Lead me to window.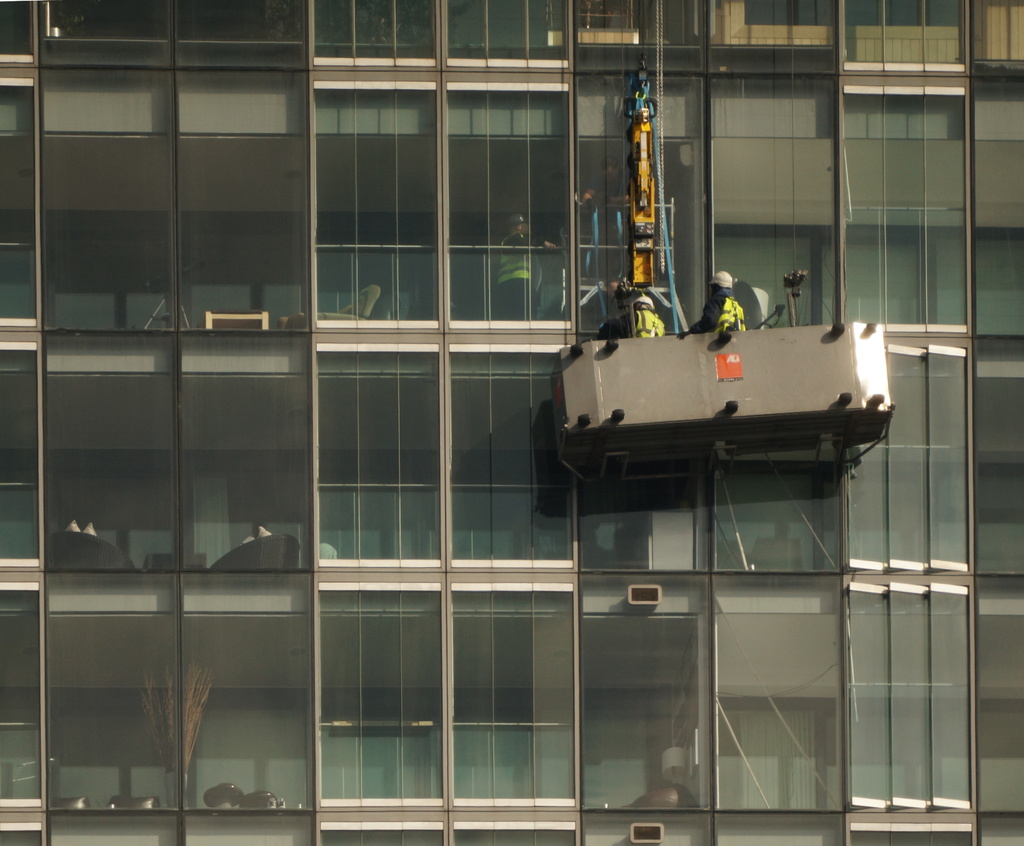
Lead to 973:332:1023:573.
